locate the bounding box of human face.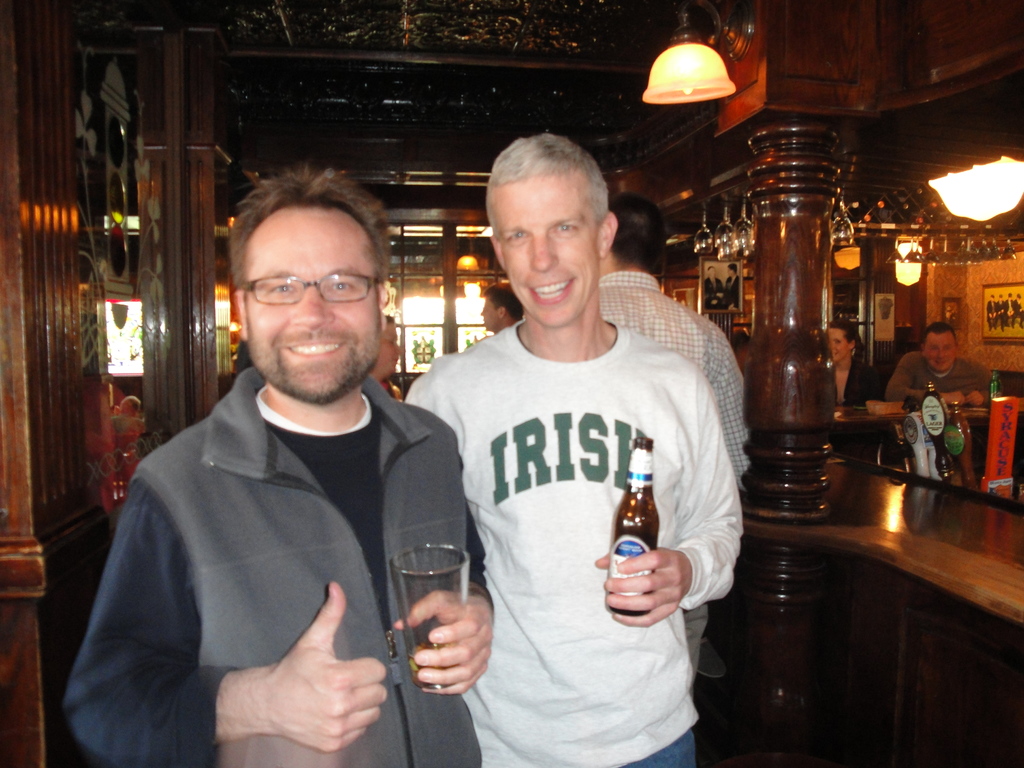
Bounding box: 482, 292, 502, 333.
